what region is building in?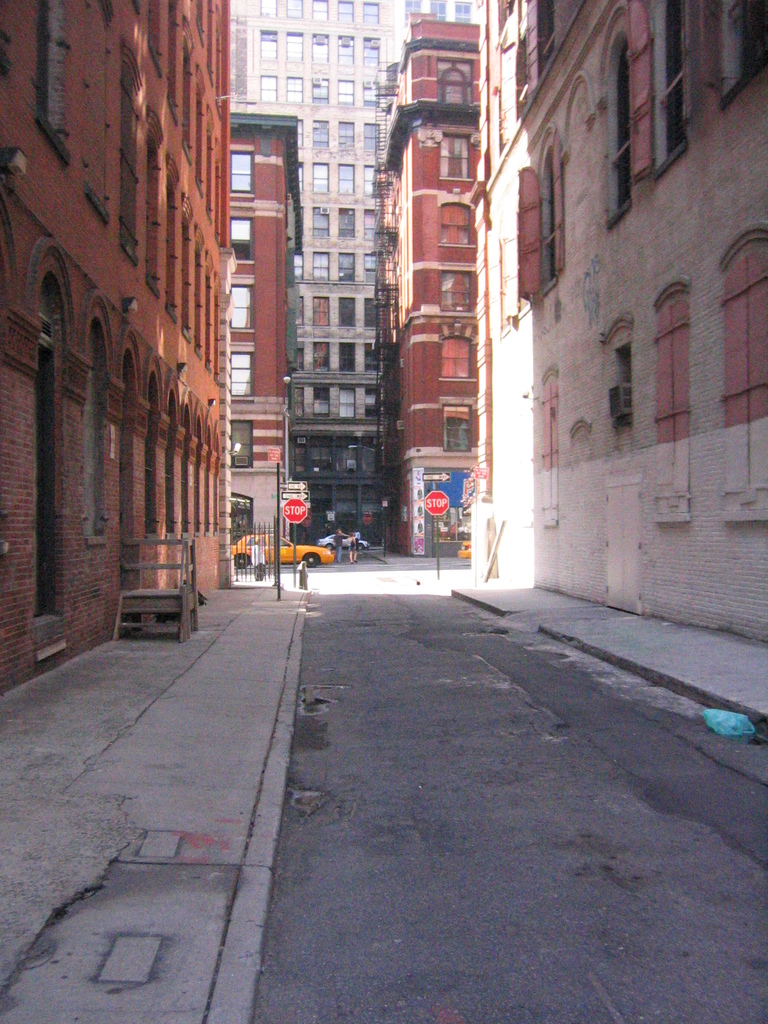
[231, 111, 310, 541].
